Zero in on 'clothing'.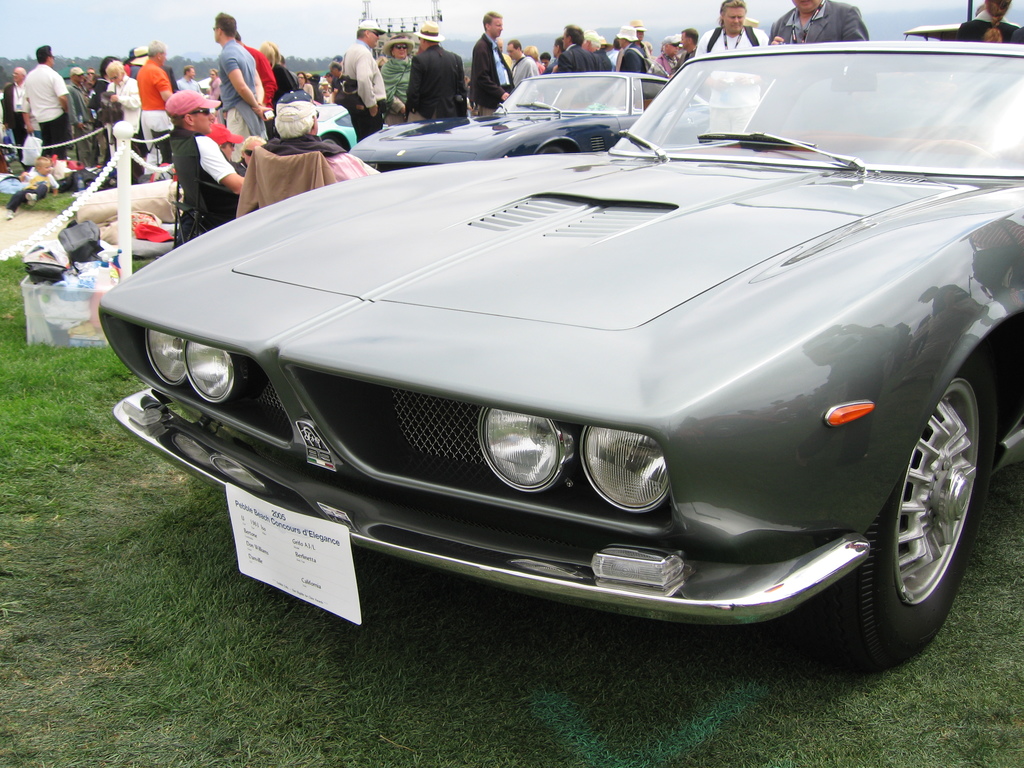
Zeroed in: 168:127:224:256.
